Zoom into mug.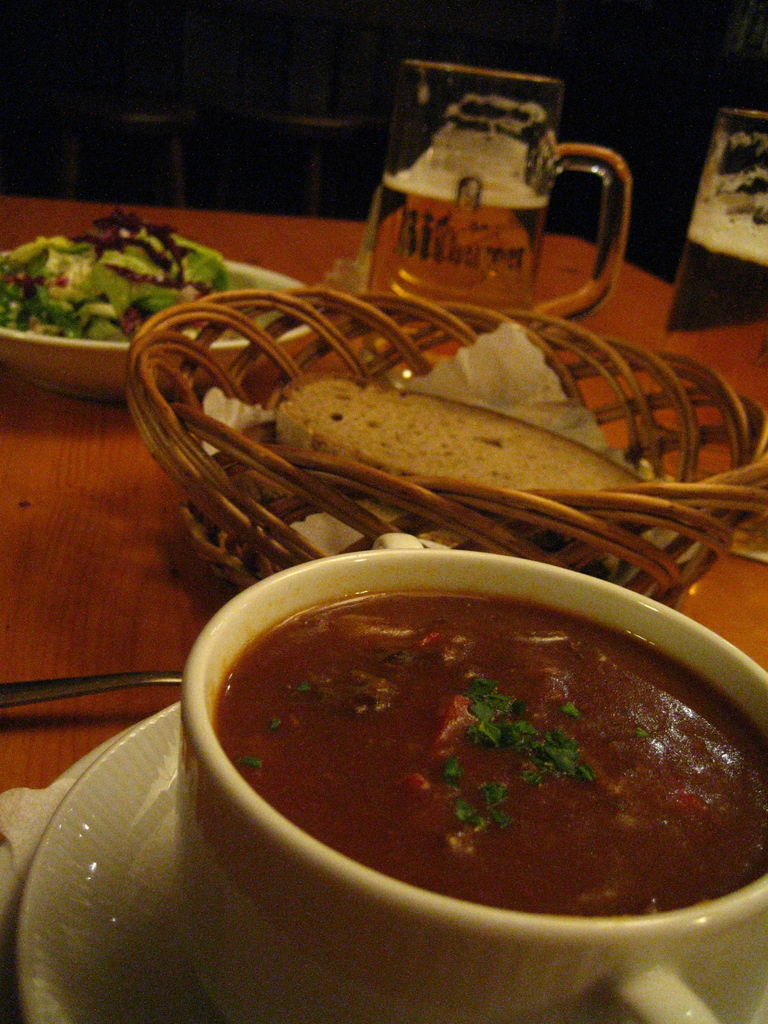
Zoom target: rect(358, 64, 633, 367).
